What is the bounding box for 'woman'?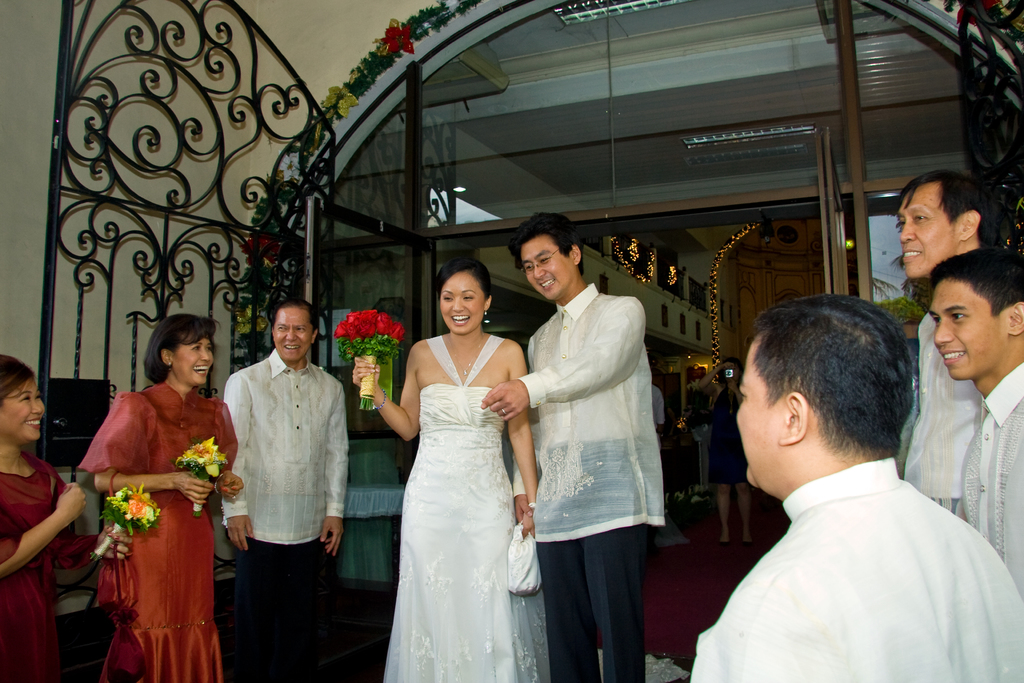
rect(73, 315, 248, 682).
